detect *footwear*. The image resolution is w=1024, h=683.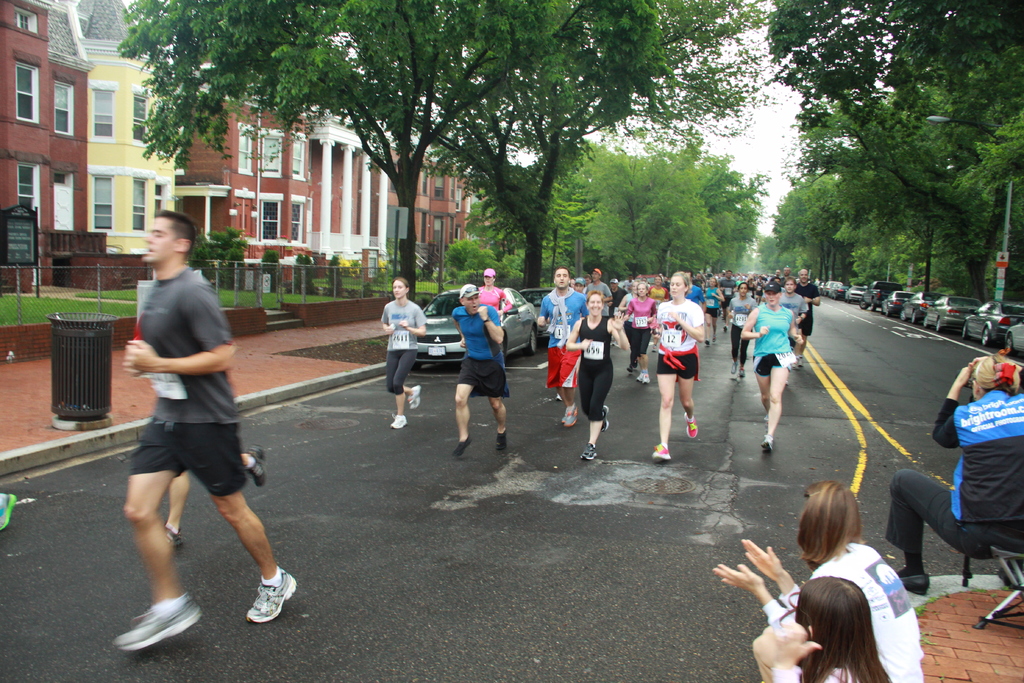
select_region(799, 355, 805, 369).
